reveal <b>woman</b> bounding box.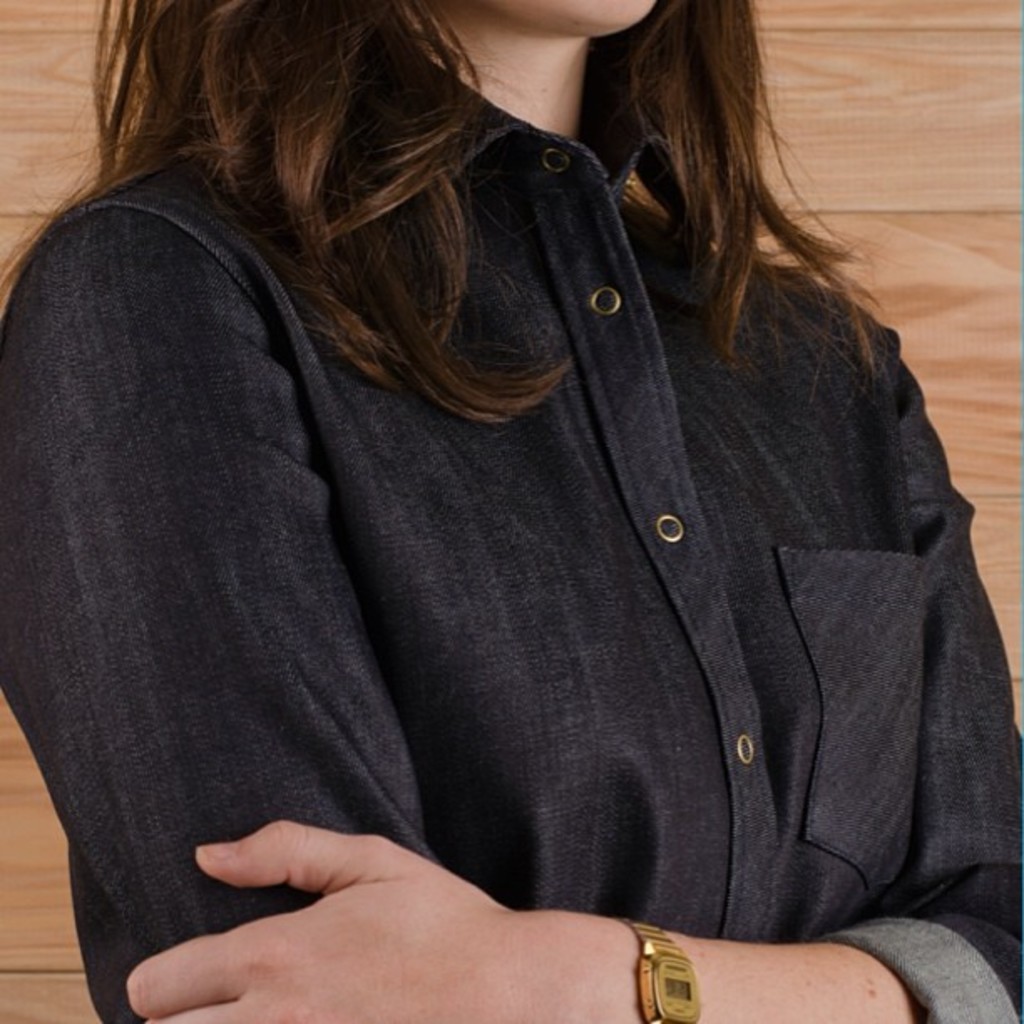
Revealed: <bbox>3, 0, 1022, 1022</bbox>.
